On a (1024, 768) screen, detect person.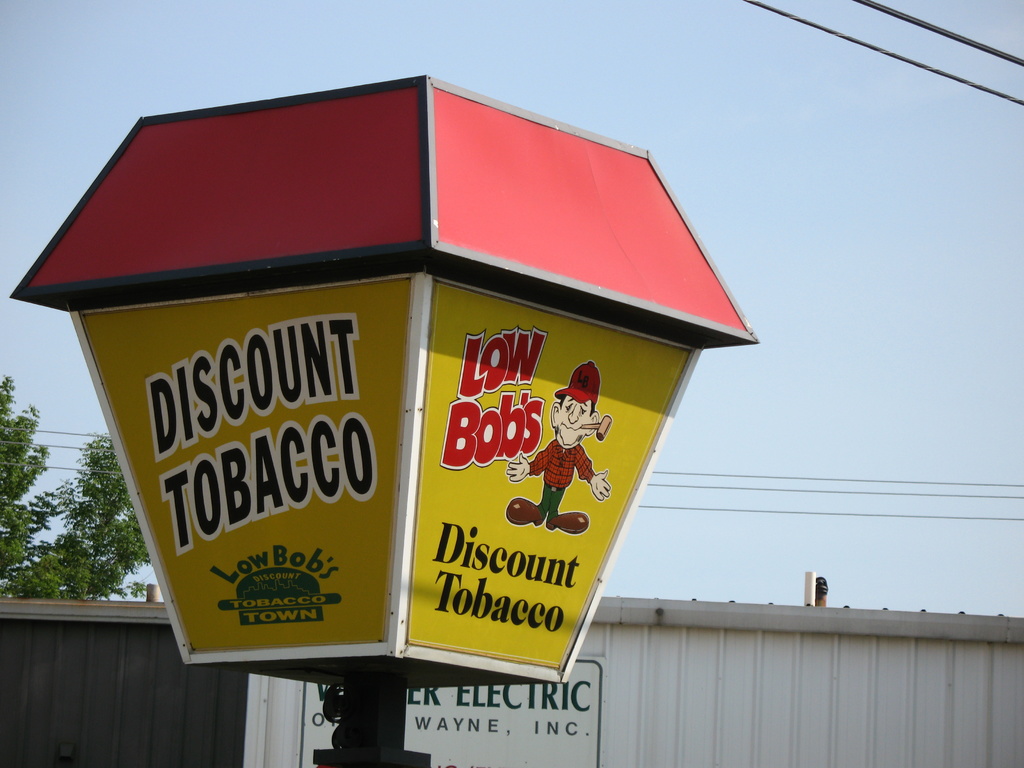
(508,362,614,539).
